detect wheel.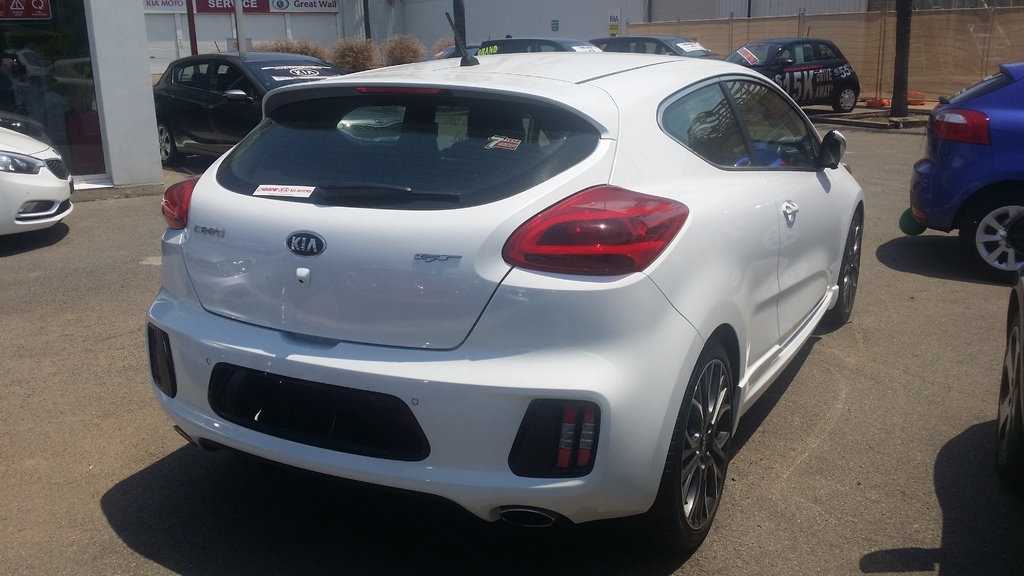
Detected at left=835, top=84, right=856, bottom=111.
